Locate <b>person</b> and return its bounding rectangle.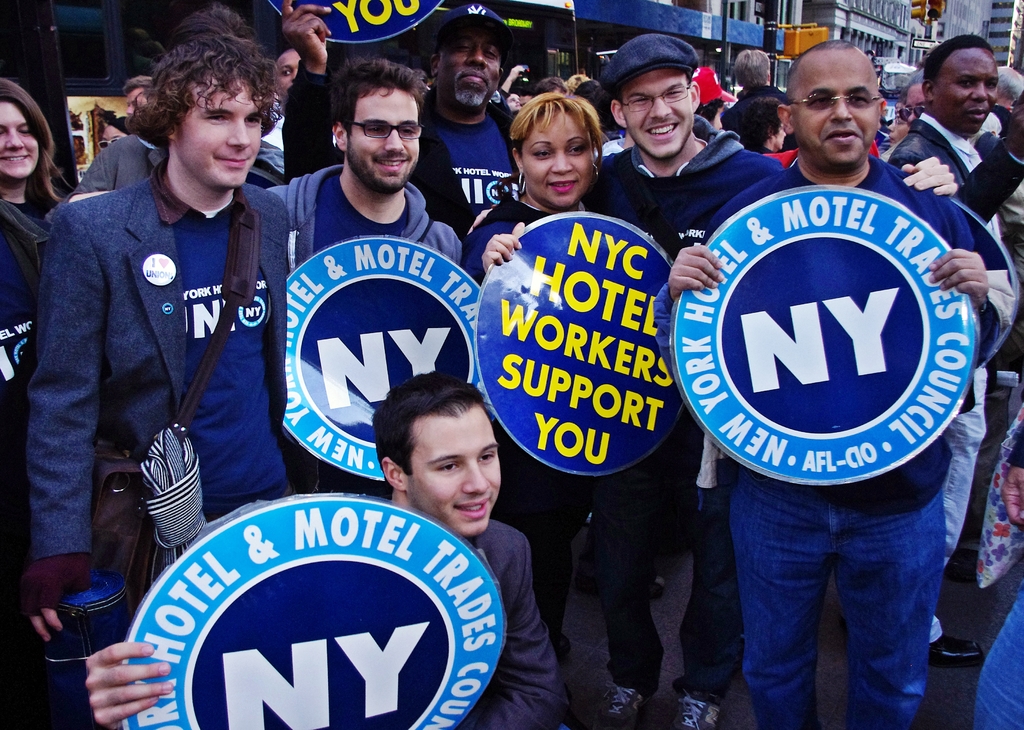
[652,35,1008,722].
